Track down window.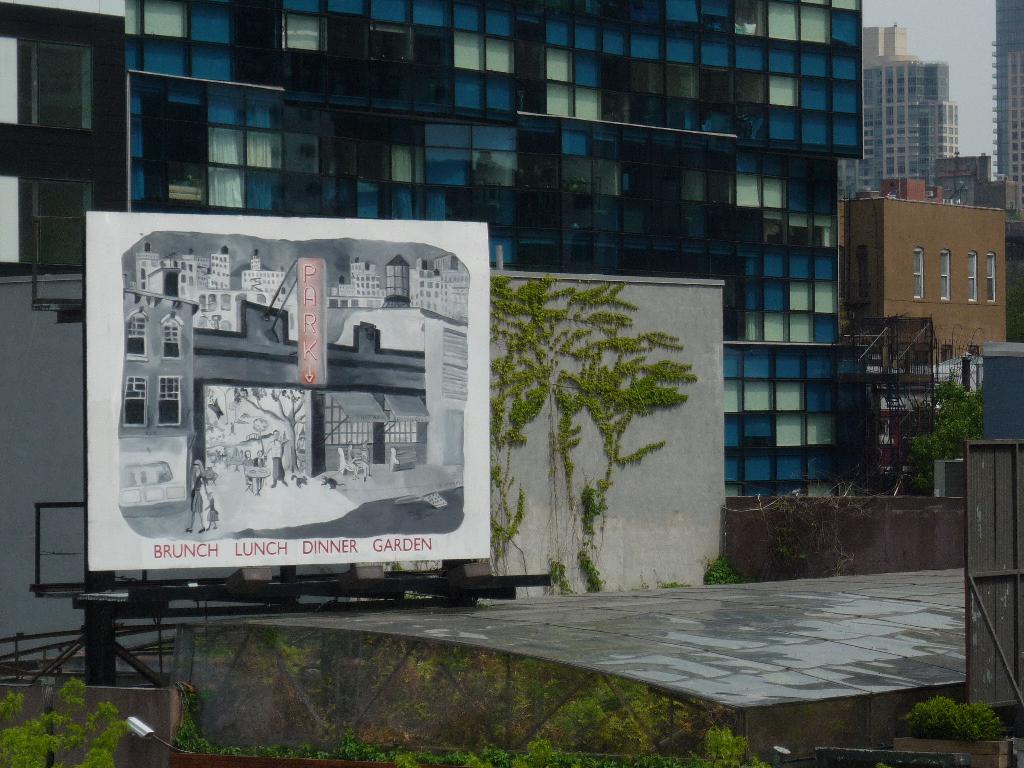
Tracked to region(125, 312, 147, 354).
